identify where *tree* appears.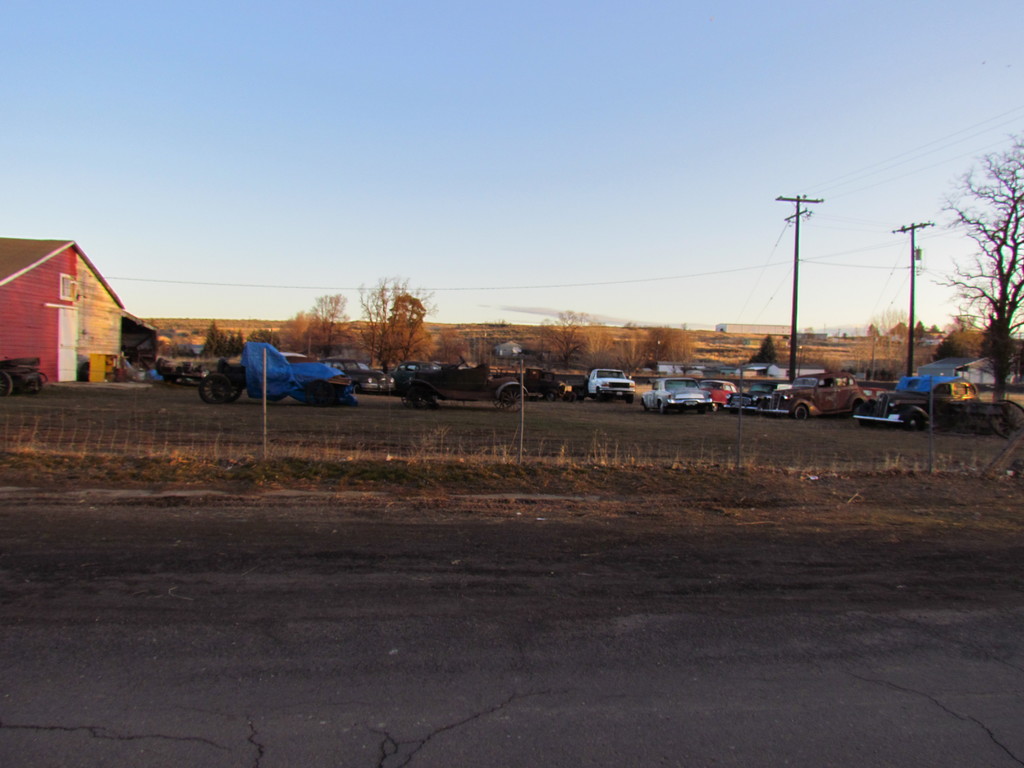
Appears at select_region(351, 271, 440, 367).
